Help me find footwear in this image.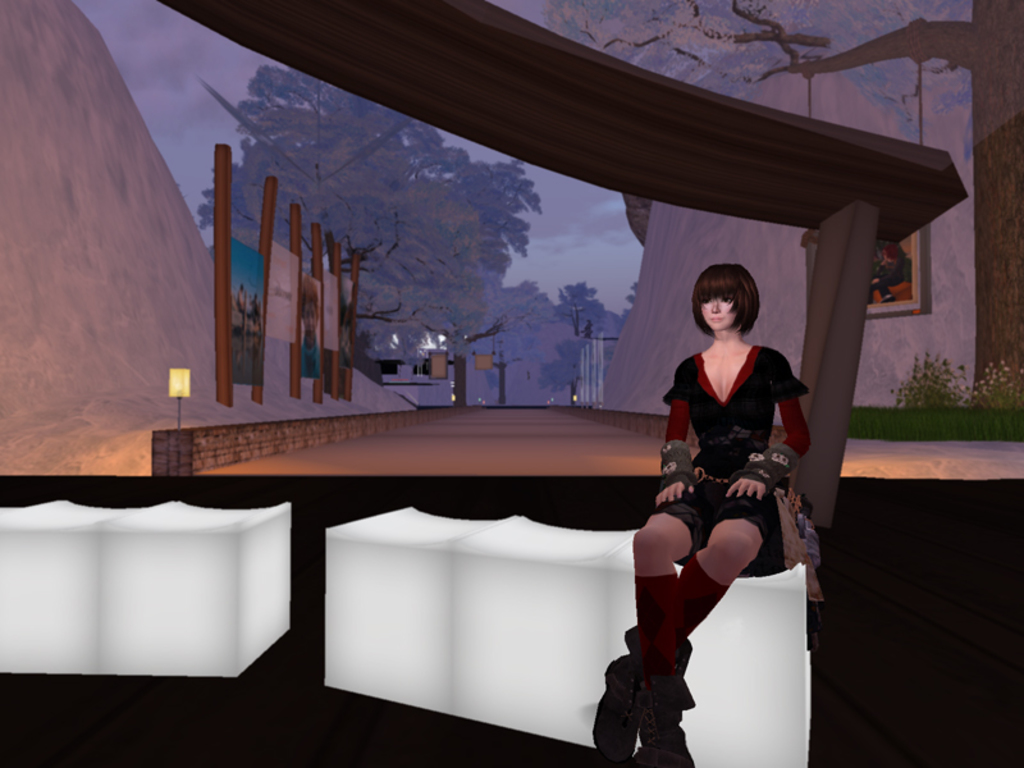
Found it: [x1=596, y1=650, x2=650, y2=760].
